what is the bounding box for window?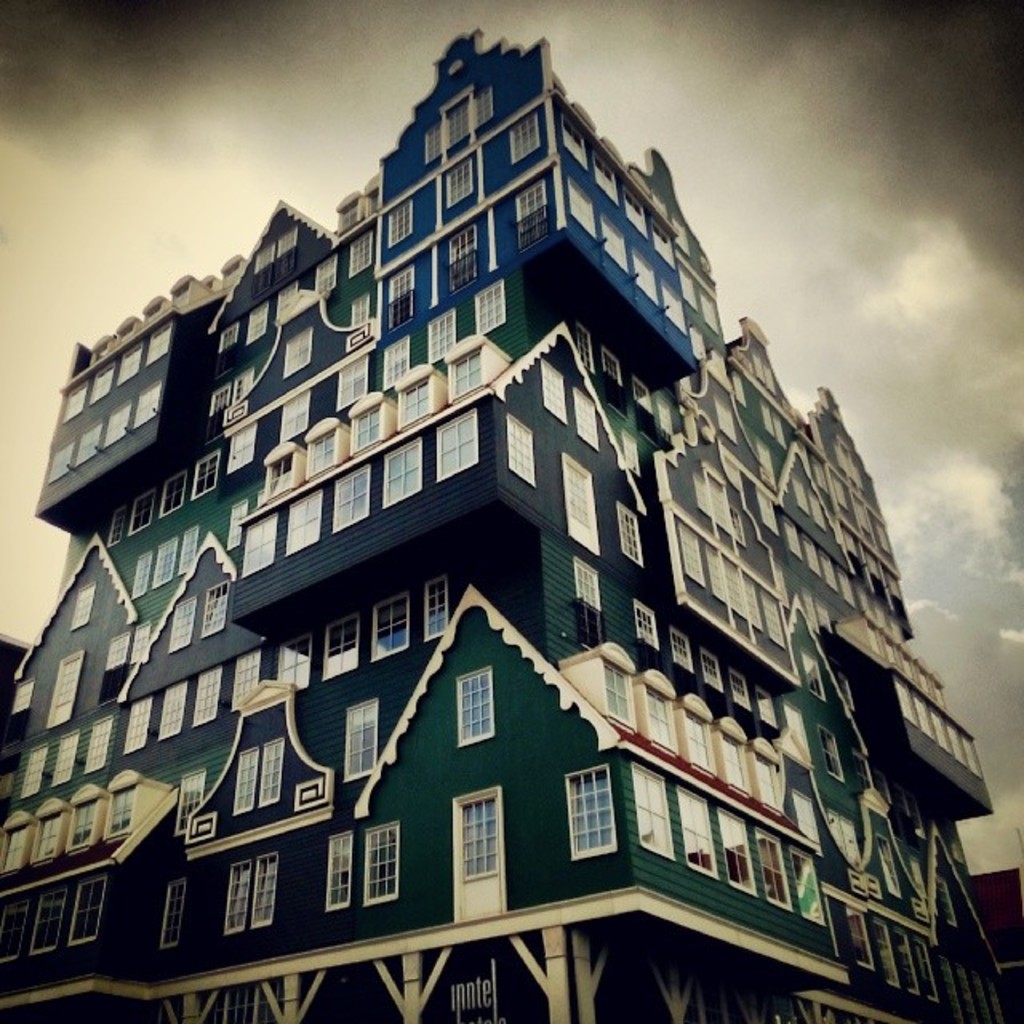
region(146, 322, 168, 366).
